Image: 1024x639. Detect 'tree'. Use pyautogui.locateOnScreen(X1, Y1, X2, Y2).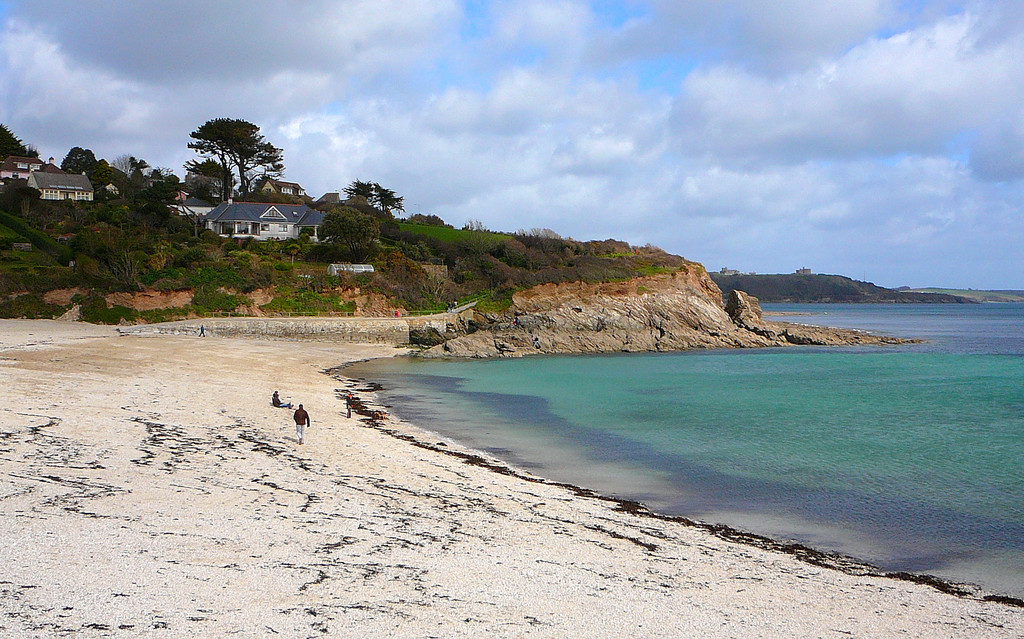
pyautogui.locateOnScreen(339, 170, 406, 214).
